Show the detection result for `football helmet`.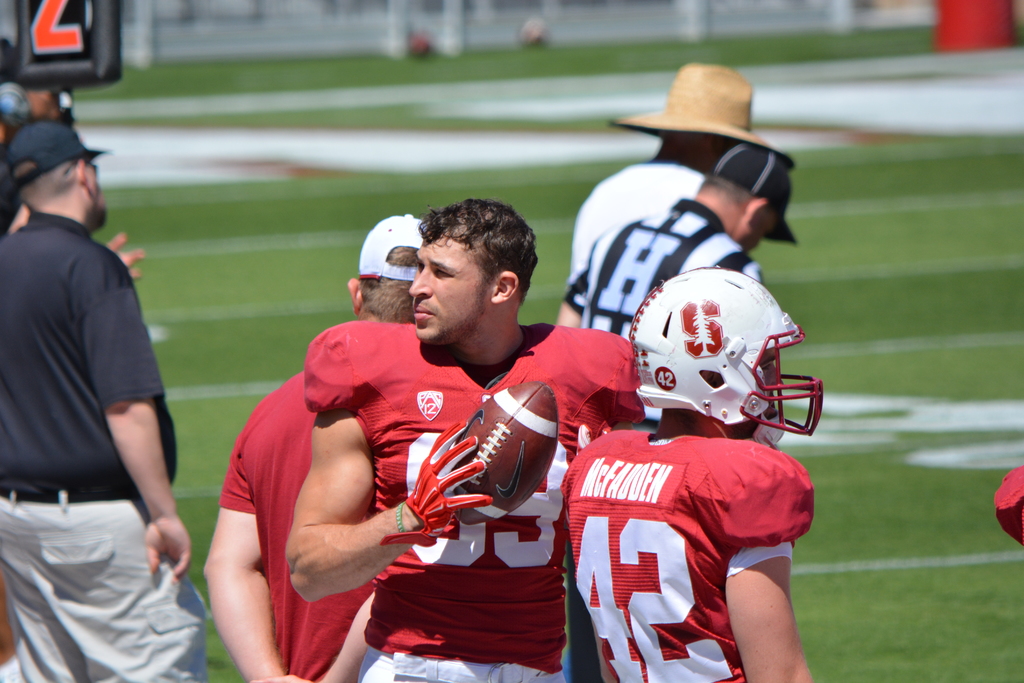
620, 268, 817, 462.
